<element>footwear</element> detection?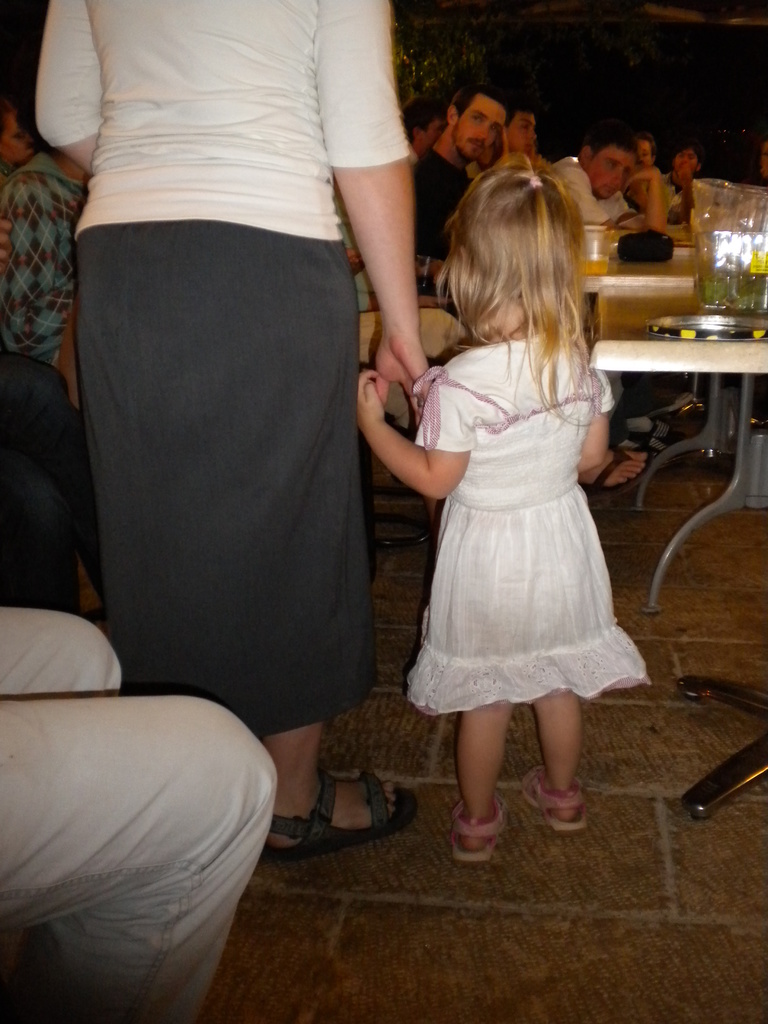
l=258, t=771, r=415, b=862
